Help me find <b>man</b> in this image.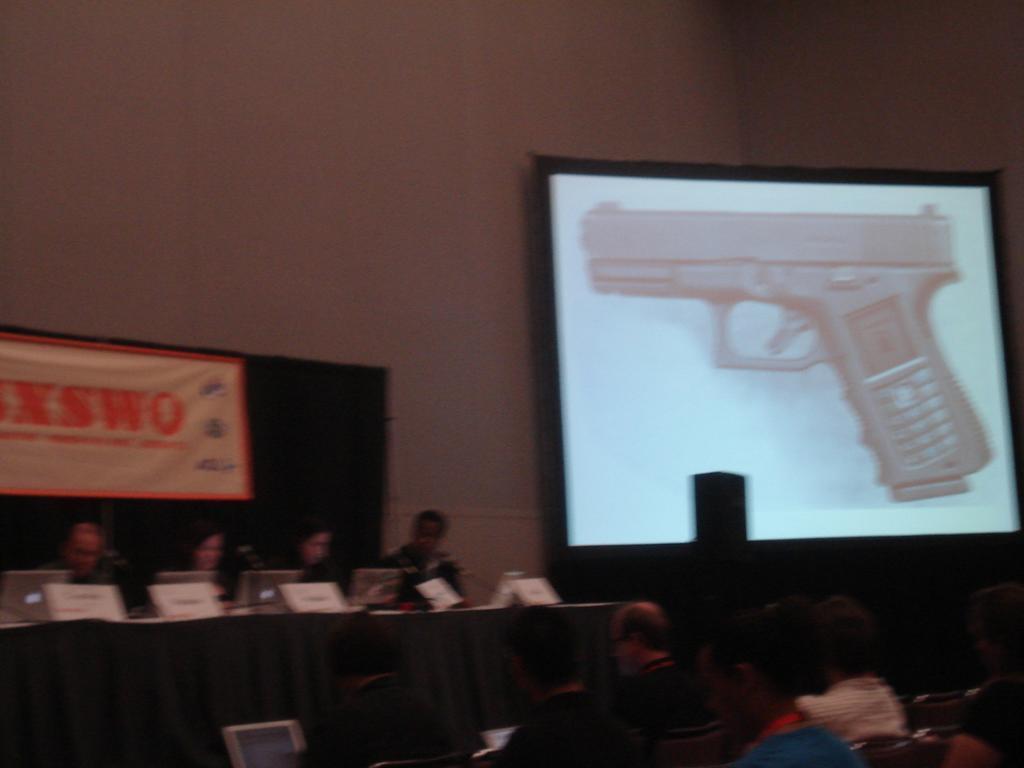
Found it: crop(44, 521, 121, 598).
